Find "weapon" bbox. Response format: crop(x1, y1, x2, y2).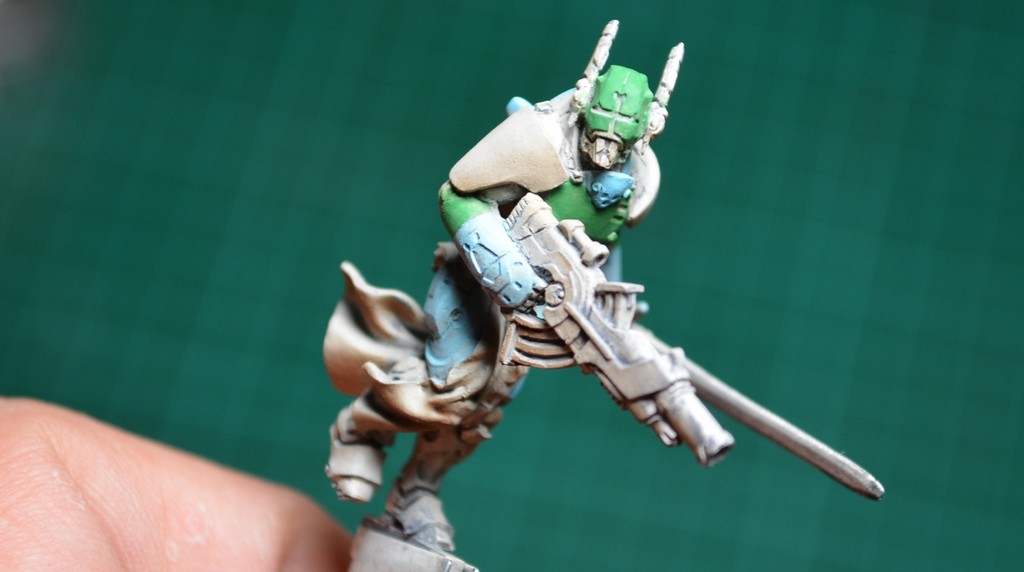
crop(485, 214, 877, 508).
